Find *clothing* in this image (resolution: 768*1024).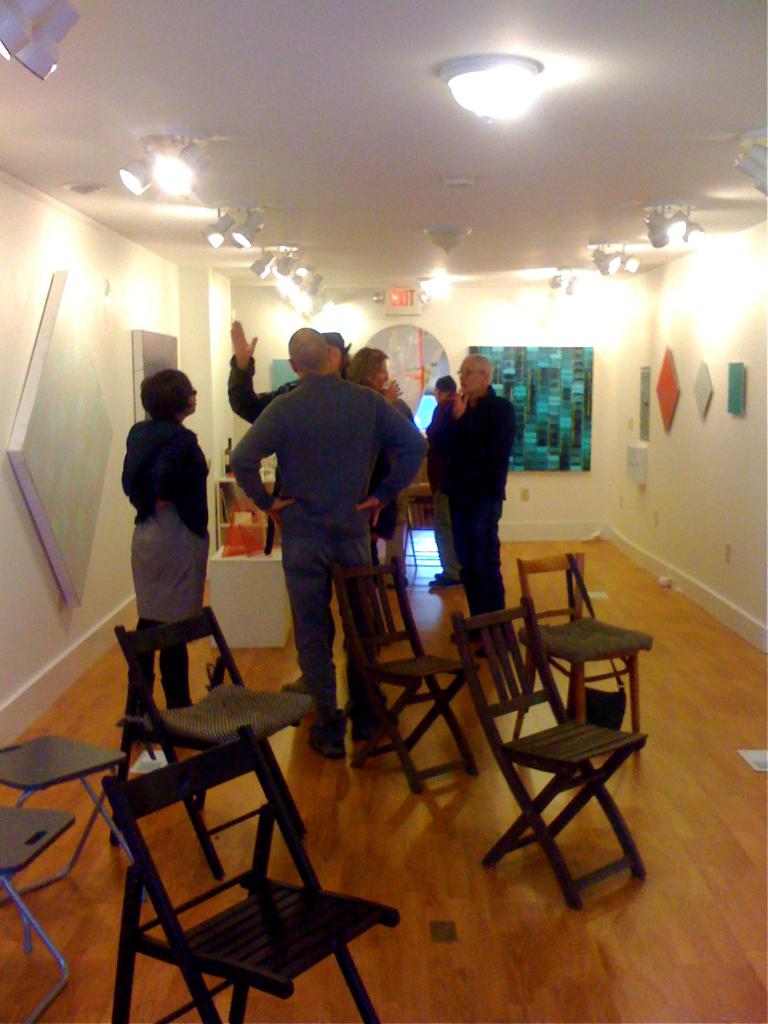
locate(109, 426, 204, 638).
